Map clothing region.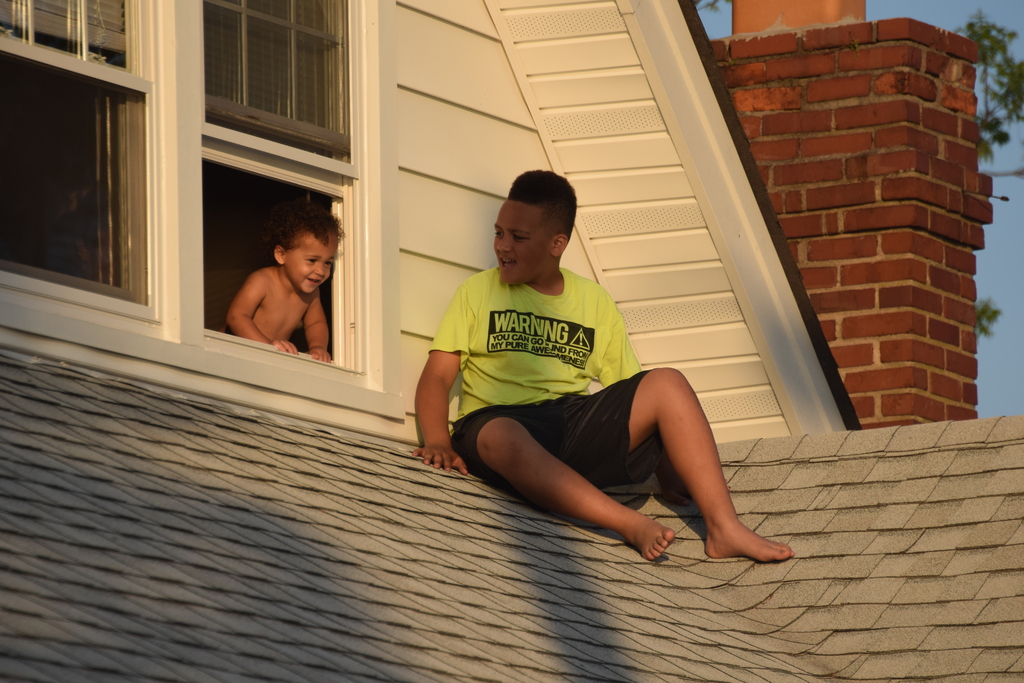
Mapped to detection(425, 263, 666, 495).
